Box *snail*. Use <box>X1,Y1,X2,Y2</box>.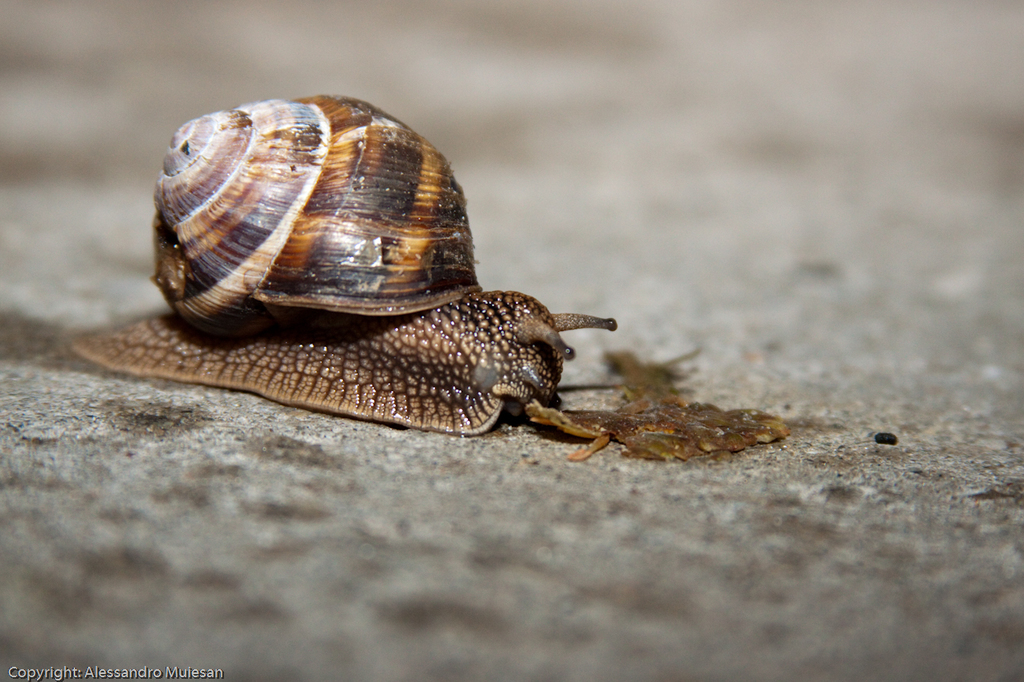
<box>67,82,622,441</box>.
